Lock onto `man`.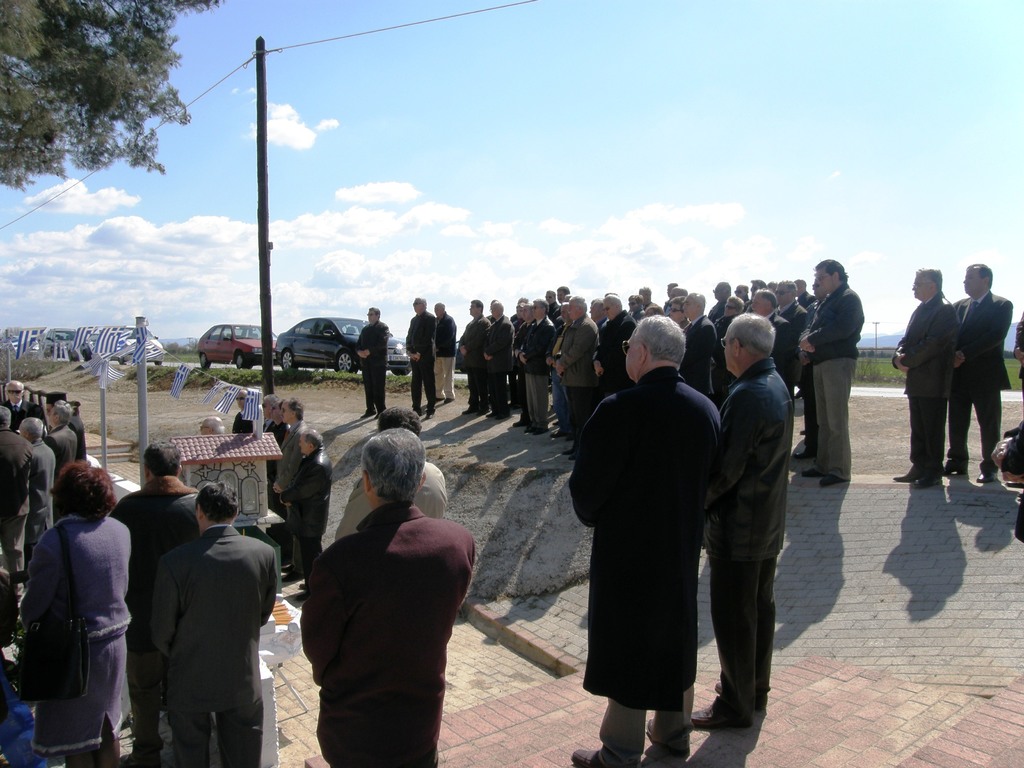
Locked: bbox=[14, 415, 56, 563].
